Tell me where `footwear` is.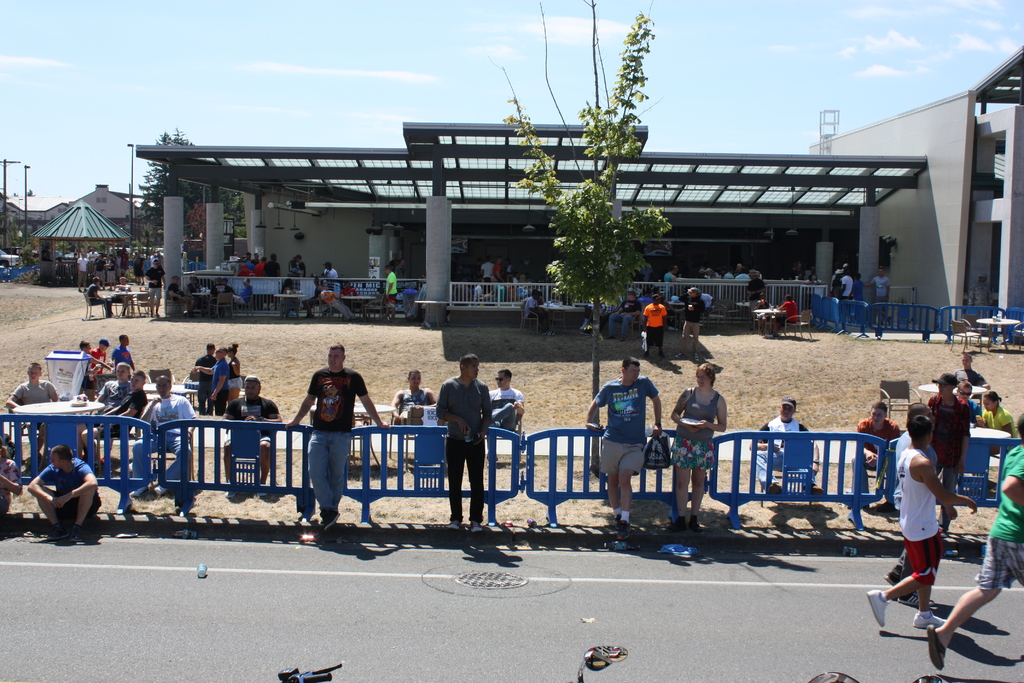
`footwear` is at 667/522/680/532.
